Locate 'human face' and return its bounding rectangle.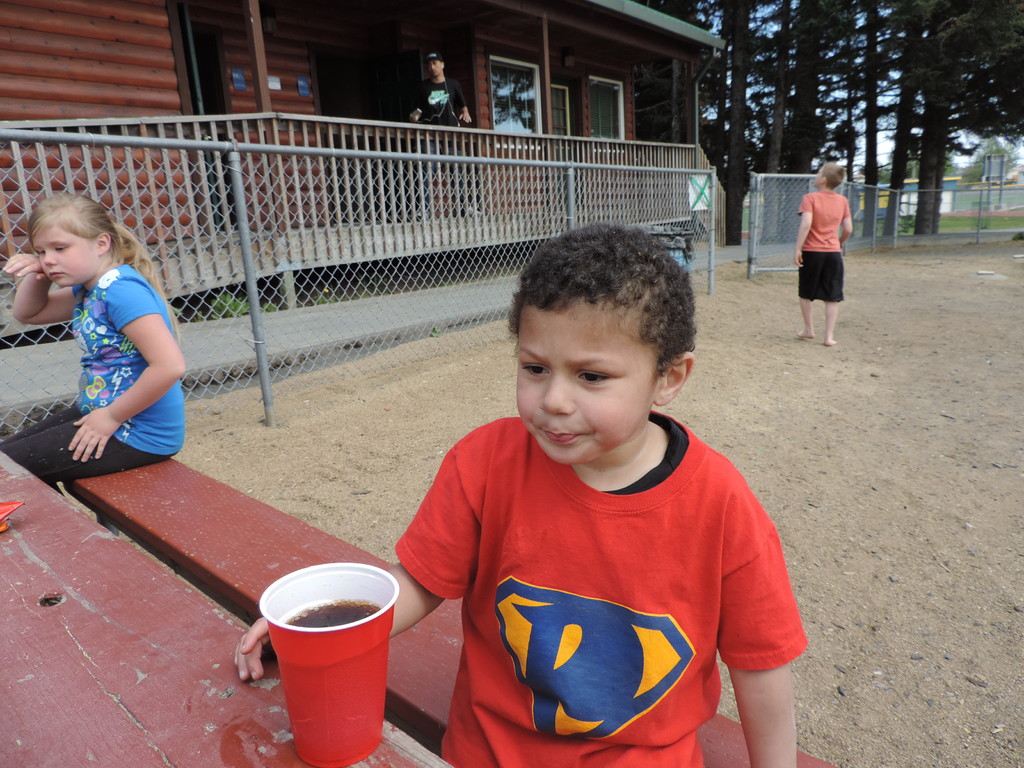
[x1=31, y1=223, x2=96, y2=291].
